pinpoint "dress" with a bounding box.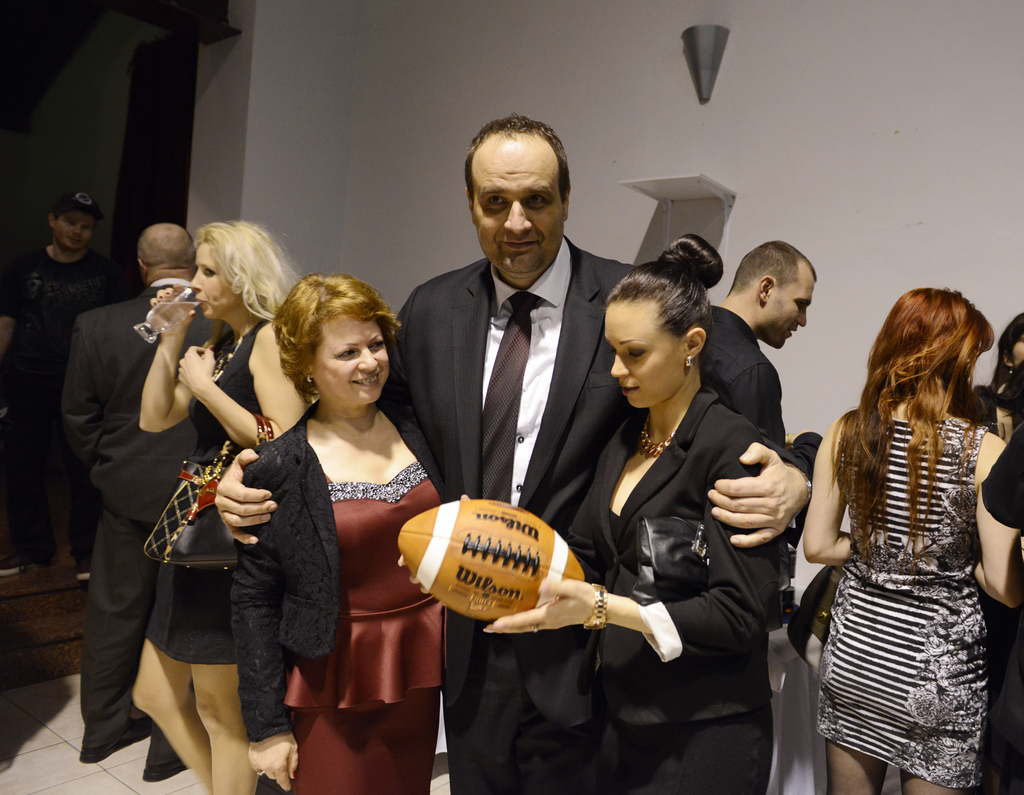
box=[141, 318, 267, 661].
